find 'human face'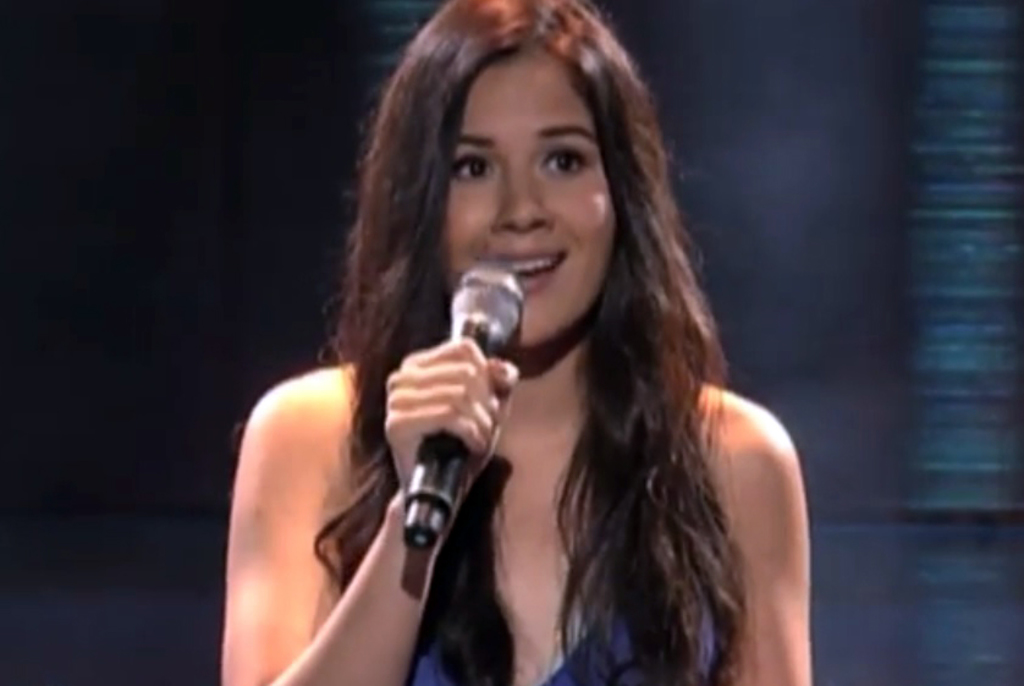
[left=440, top=51, right=617, bottom=346]
